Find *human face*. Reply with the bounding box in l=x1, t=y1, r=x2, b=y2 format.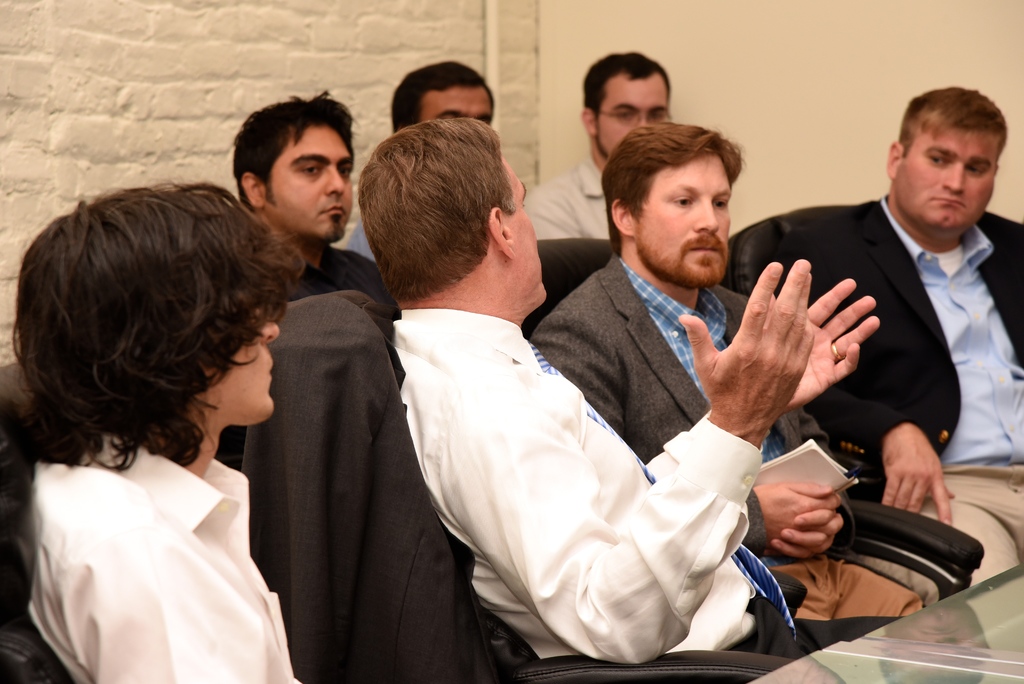
l=502, t=154, r=546, b=298.
